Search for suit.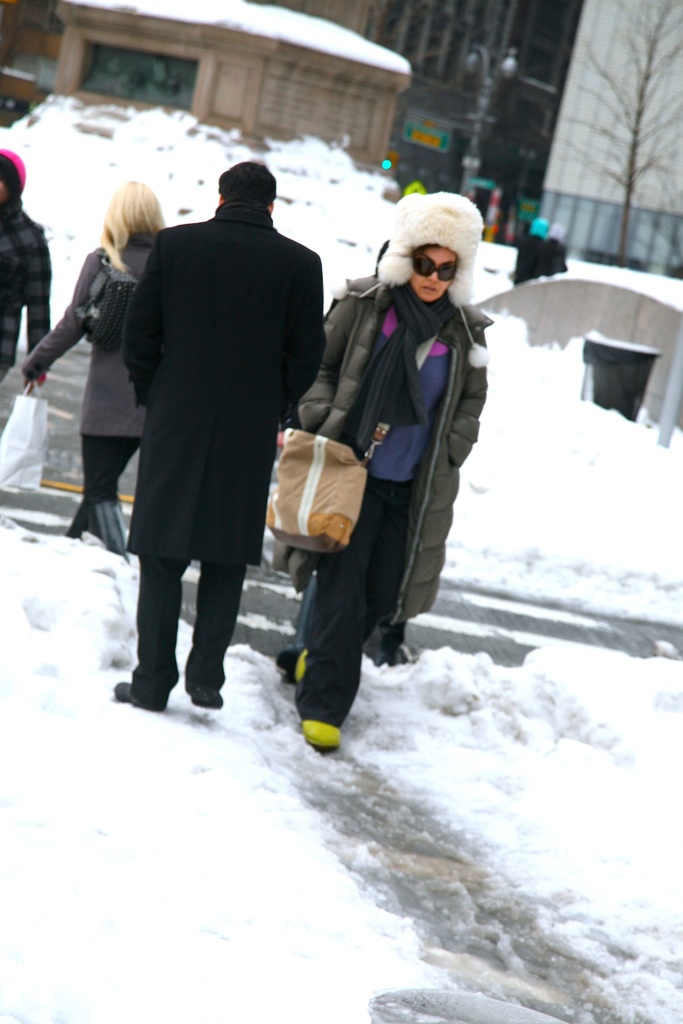
Found at (80,150,327,682).
